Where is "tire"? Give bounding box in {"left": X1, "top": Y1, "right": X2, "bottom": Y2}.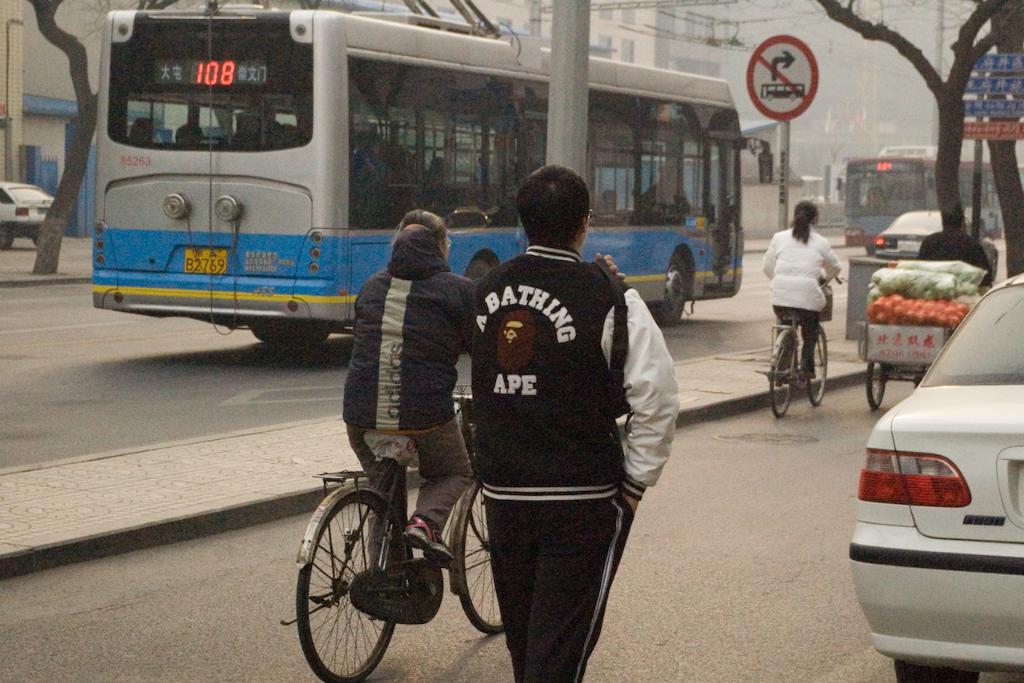
{"left": 466, "top": 262, "right": 492, "bottom": 351}.
